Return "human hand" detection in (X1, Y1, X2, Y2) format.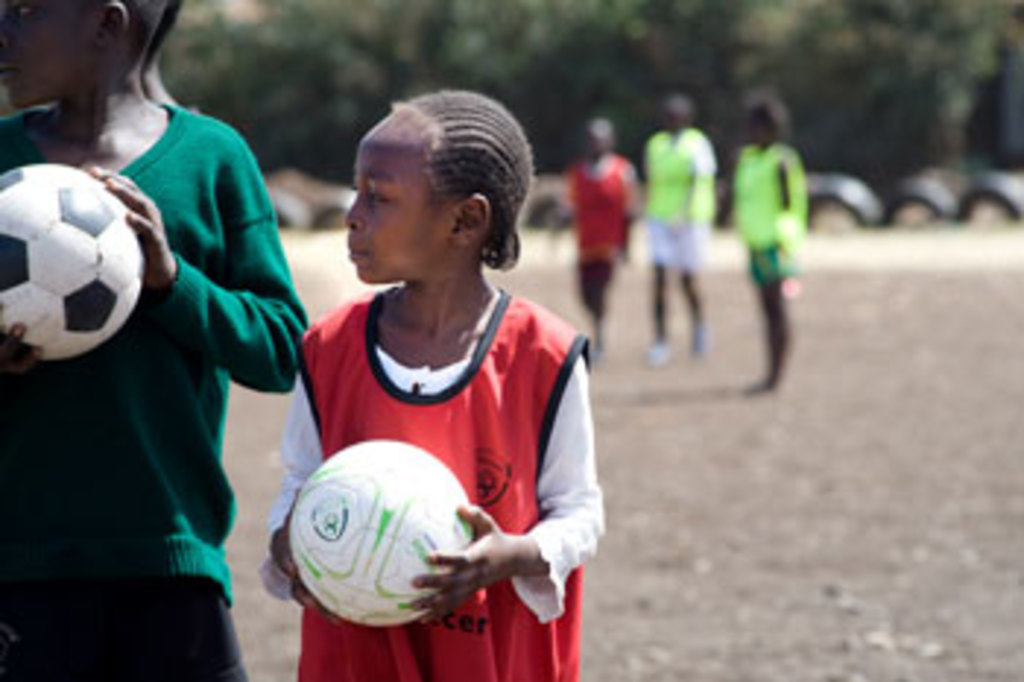
(269, 483, 348, 629).
